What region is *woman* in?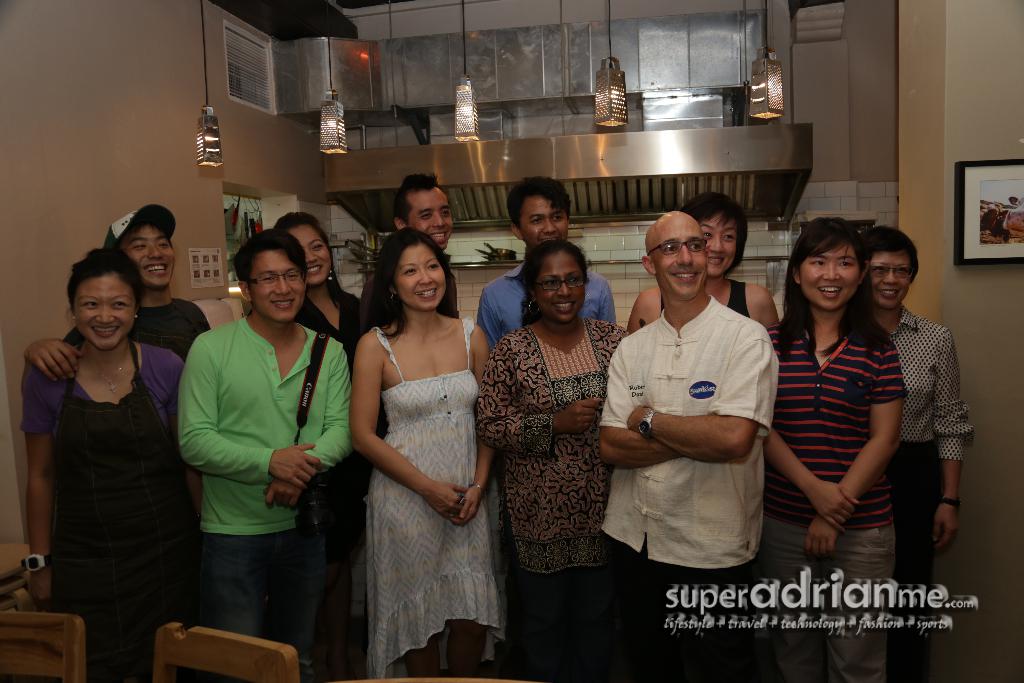
(627, 179, 789, 354).
